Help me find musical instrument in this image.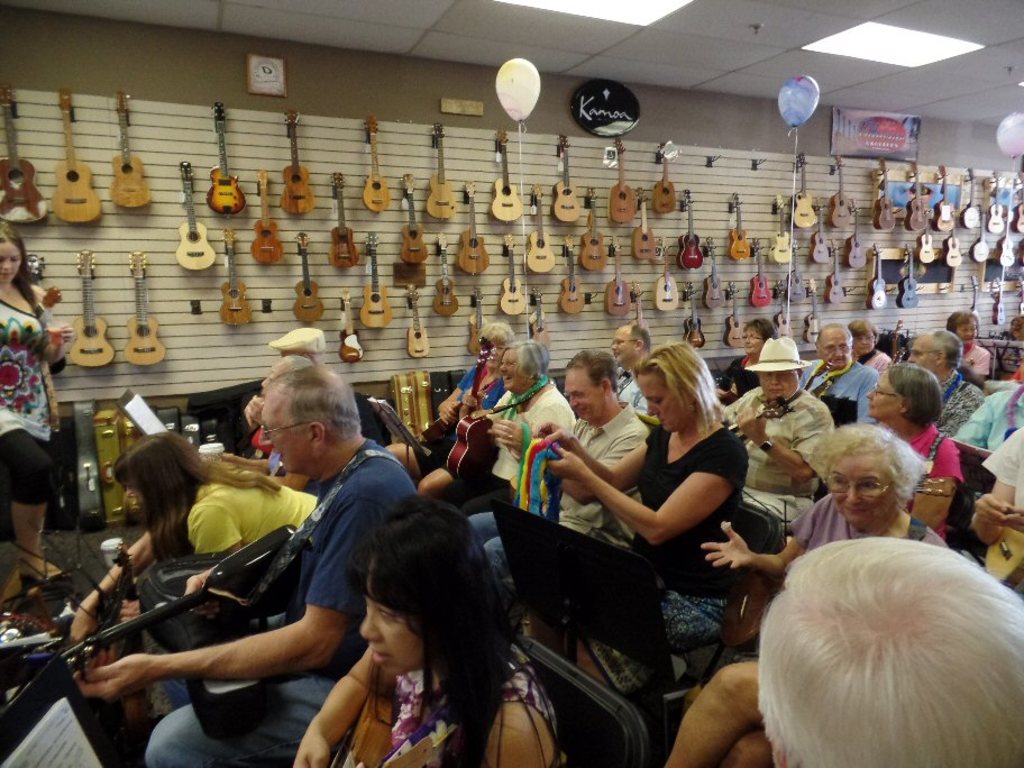
Found it: 865 241 890 313.
